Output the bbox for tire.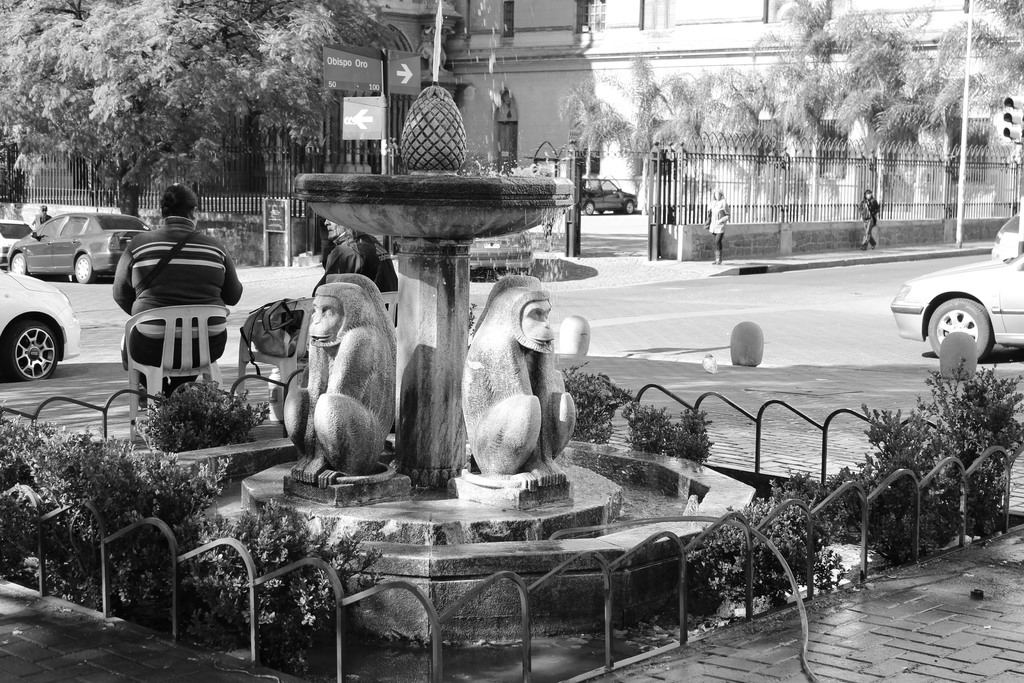
(623,197,636,215).
